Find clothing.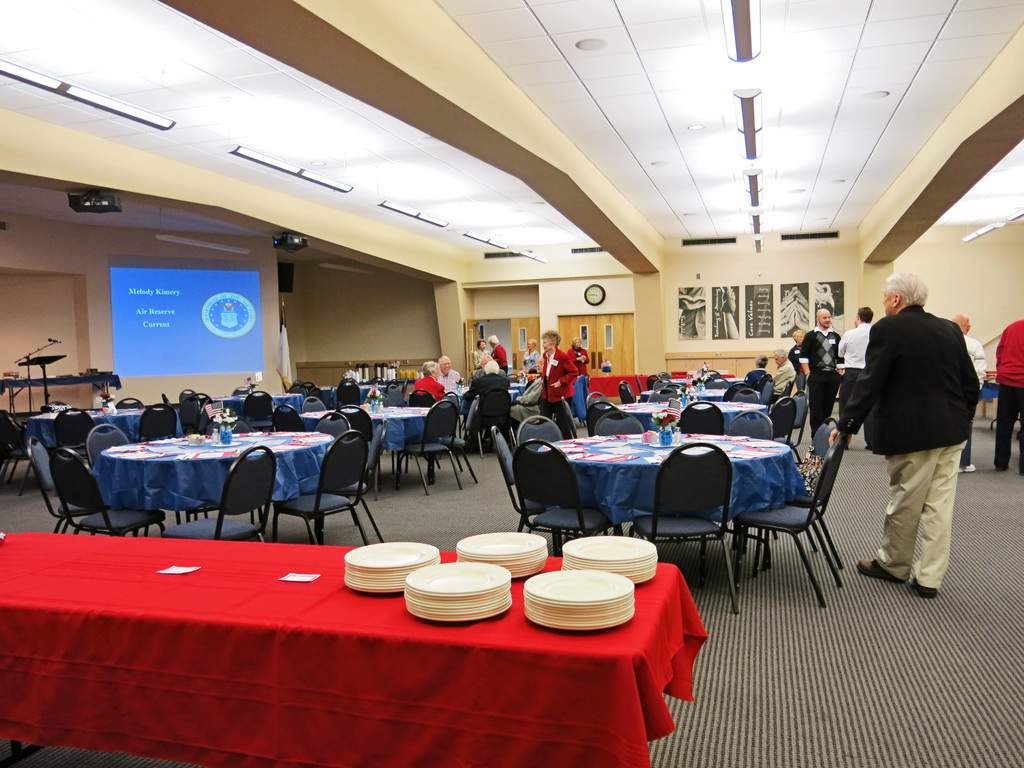
[435, 370, 463, 397].
